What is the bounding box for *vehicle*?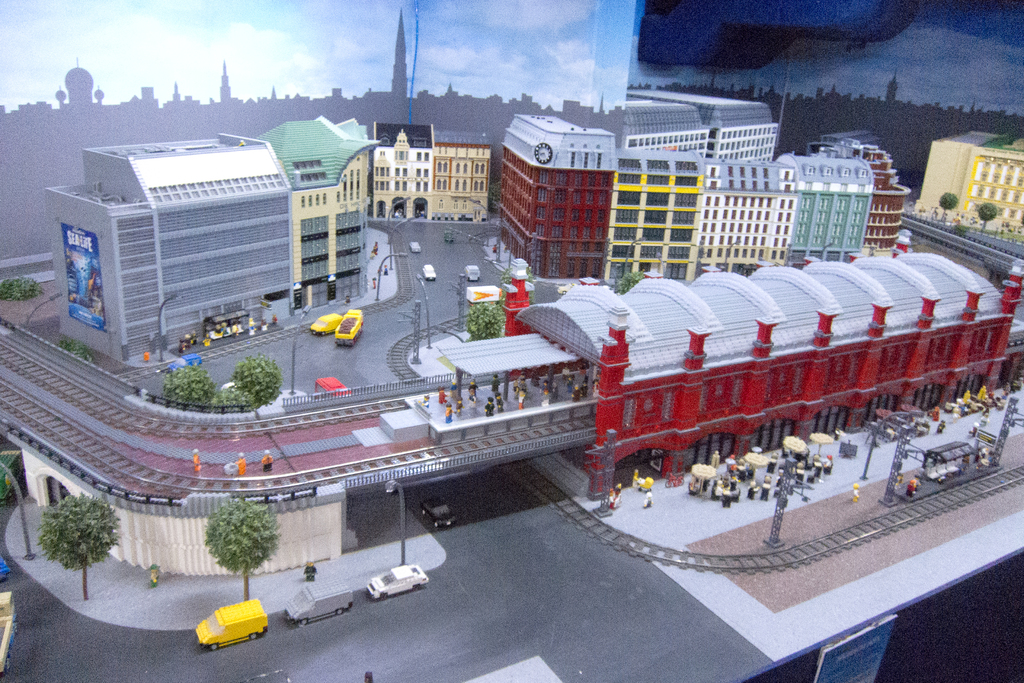
407 238 420 254.
